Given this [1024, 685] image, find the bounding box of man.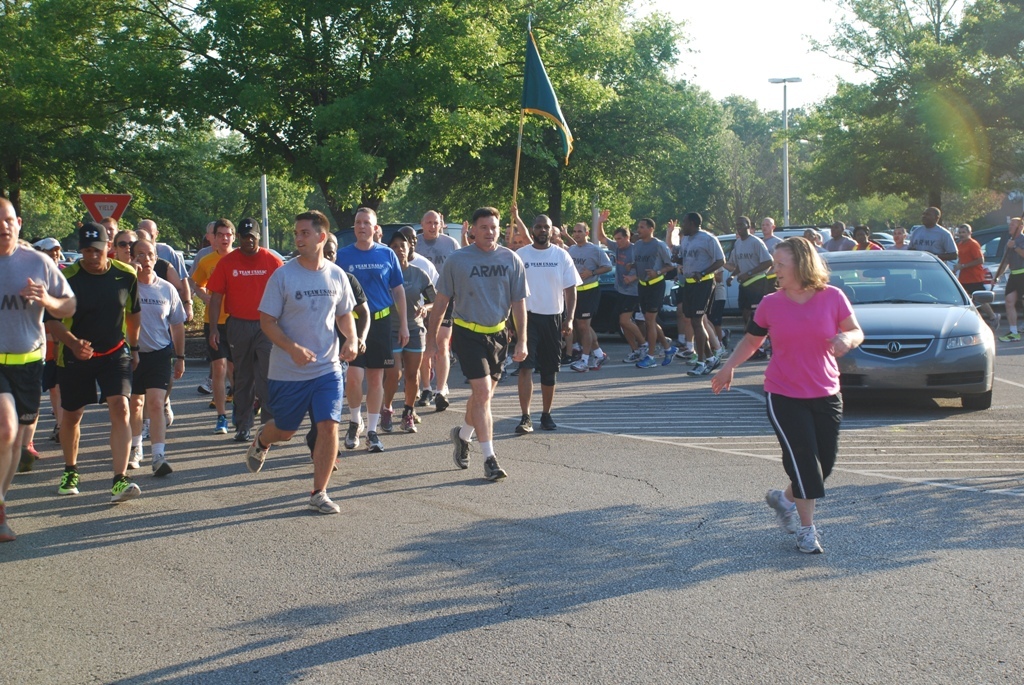
rect(247, 200, 362, 496).
